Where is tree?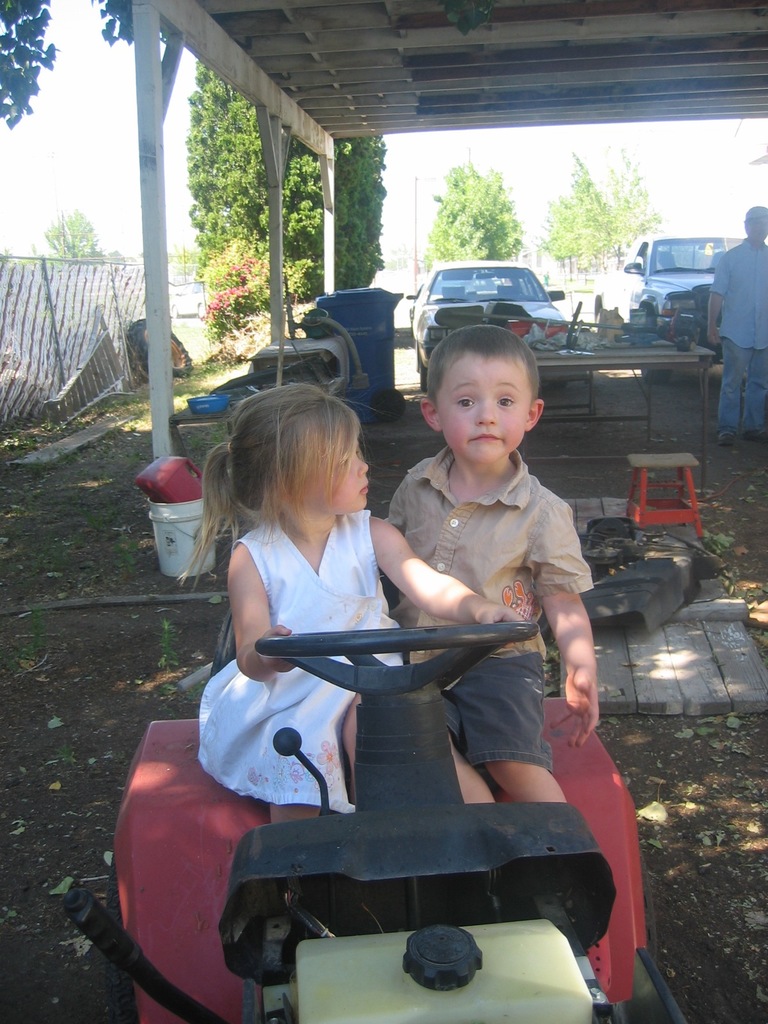
left=188, top=53, right=394, bottom=301.
